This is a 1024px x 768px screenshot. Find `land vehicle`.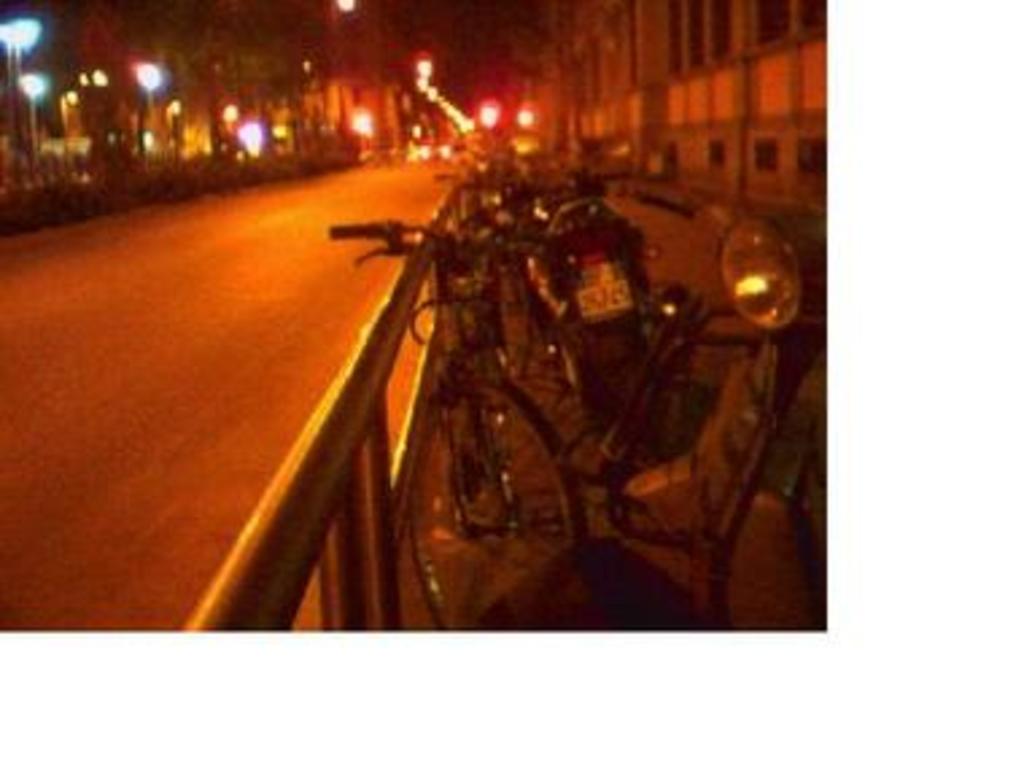
Bounding box: {"x1": 520, "y1": 183, "x2": 655, "y2": 428}.
